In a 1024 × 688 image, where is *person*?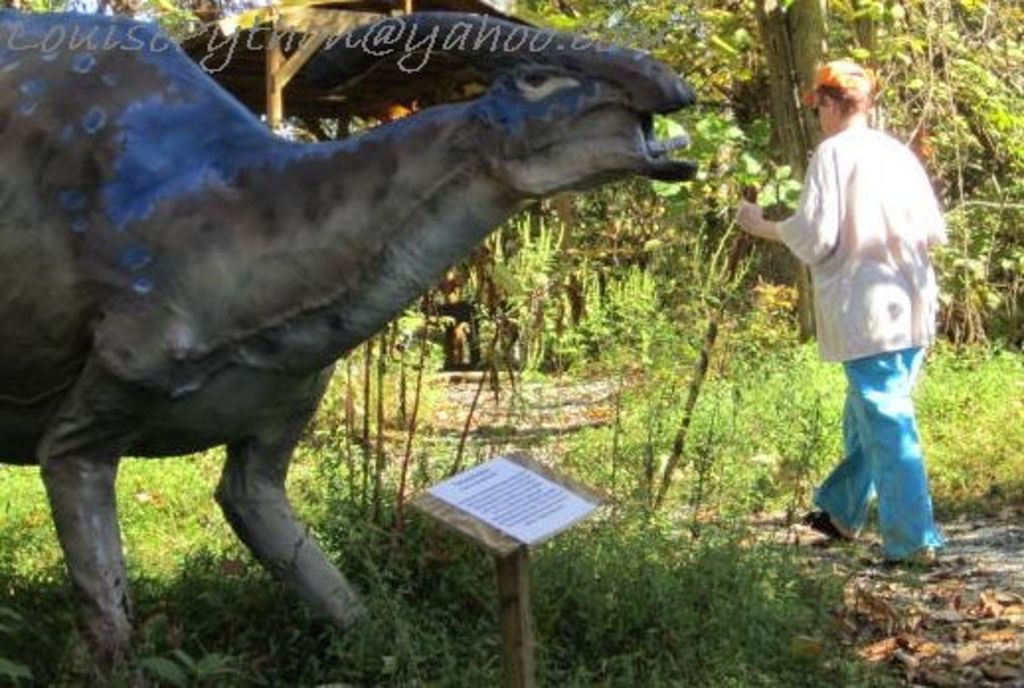
720,59,943,575.
